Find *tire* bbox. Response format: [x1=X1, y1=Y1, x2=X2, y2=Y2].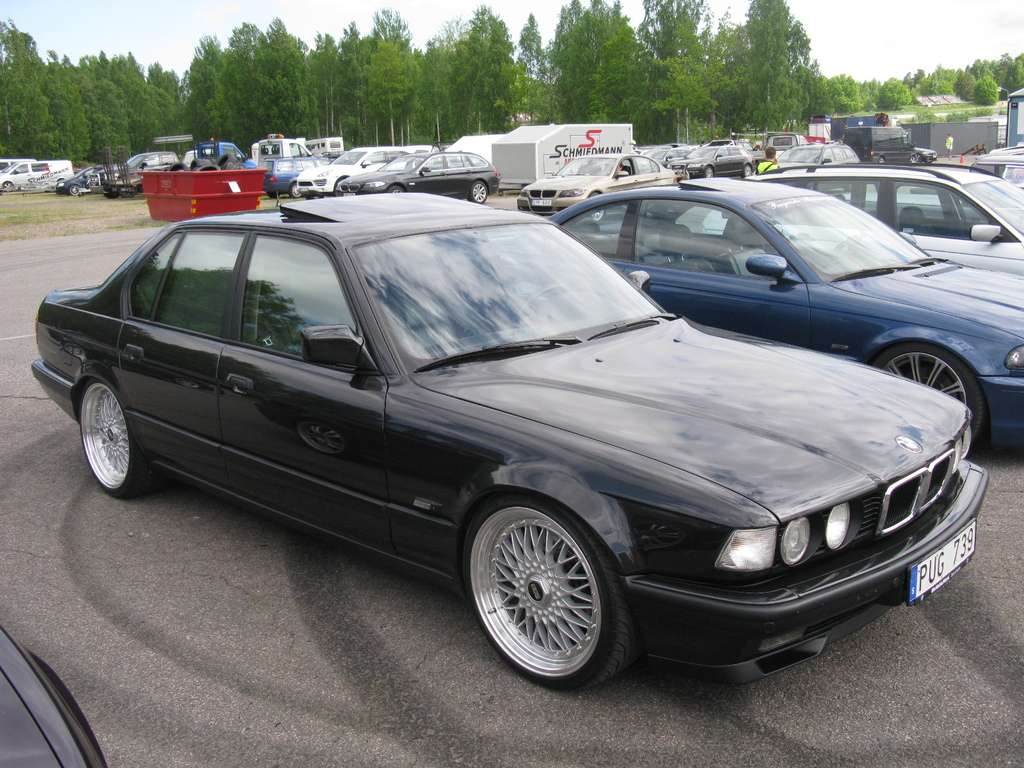
[x1=585, y1=198, x2=607, y2=225].
